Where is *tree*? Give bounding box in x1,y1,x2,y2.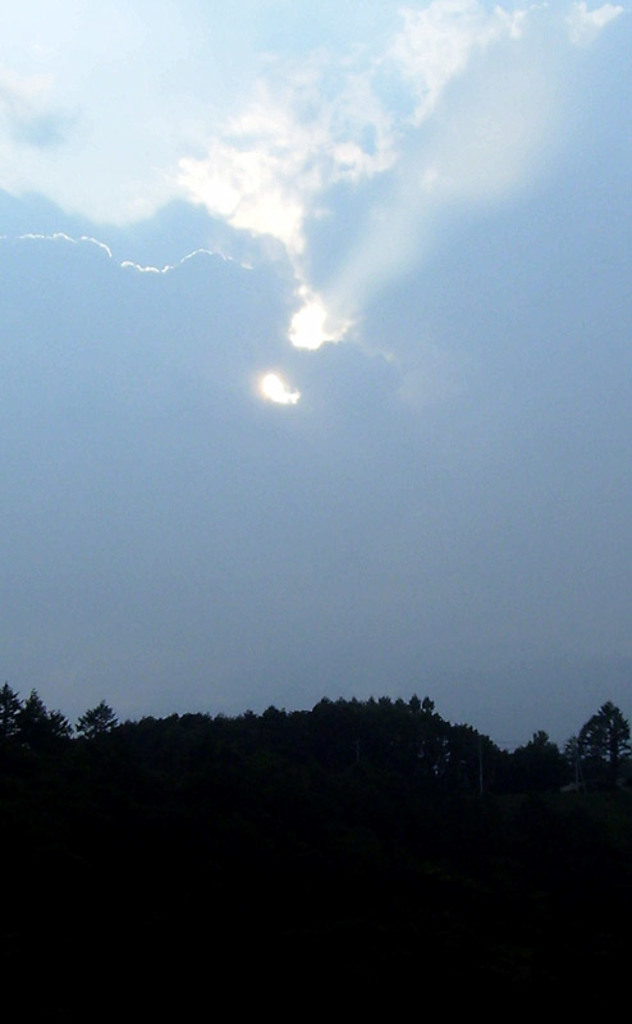
569,698,631,771.
